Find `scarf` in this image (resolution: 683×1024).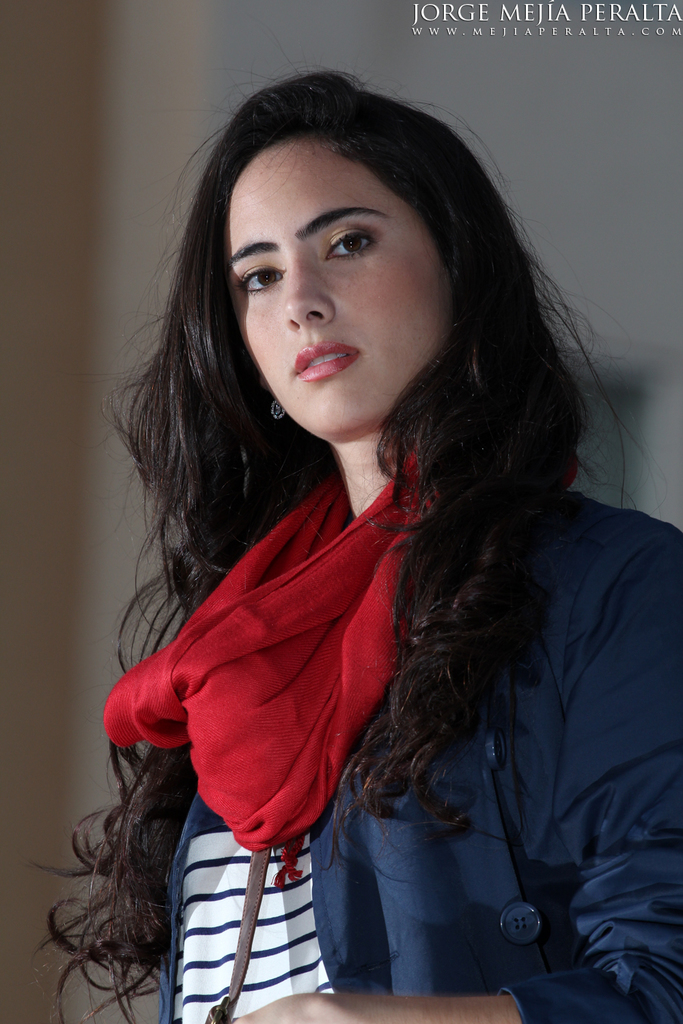
<box>99,449,428,855</box>.
